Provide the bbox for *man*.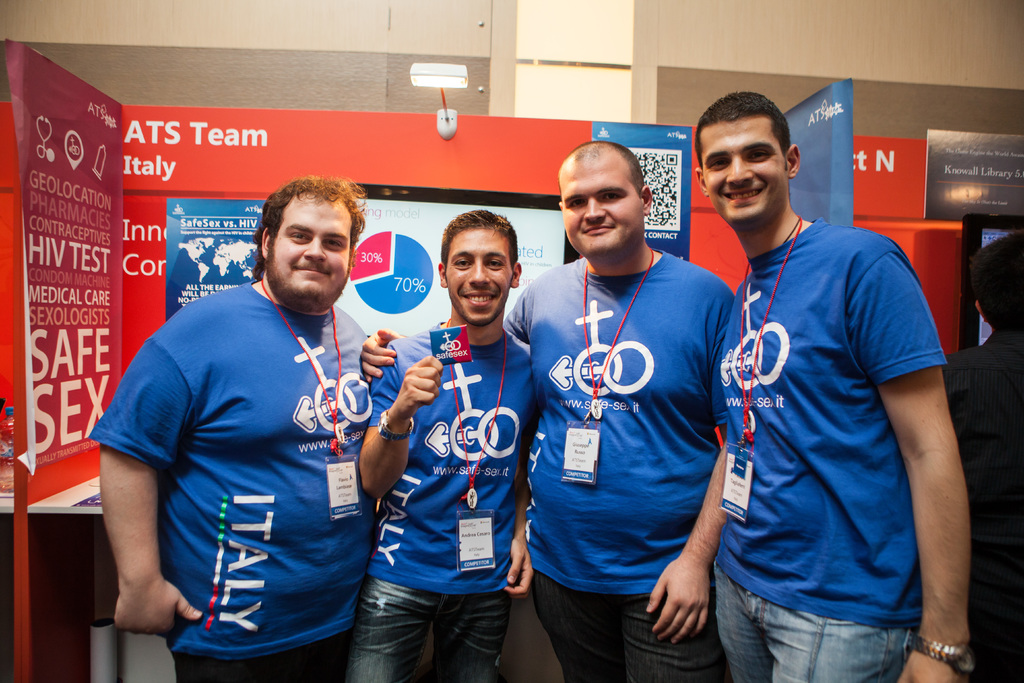
(354, 206, 534, 682).
